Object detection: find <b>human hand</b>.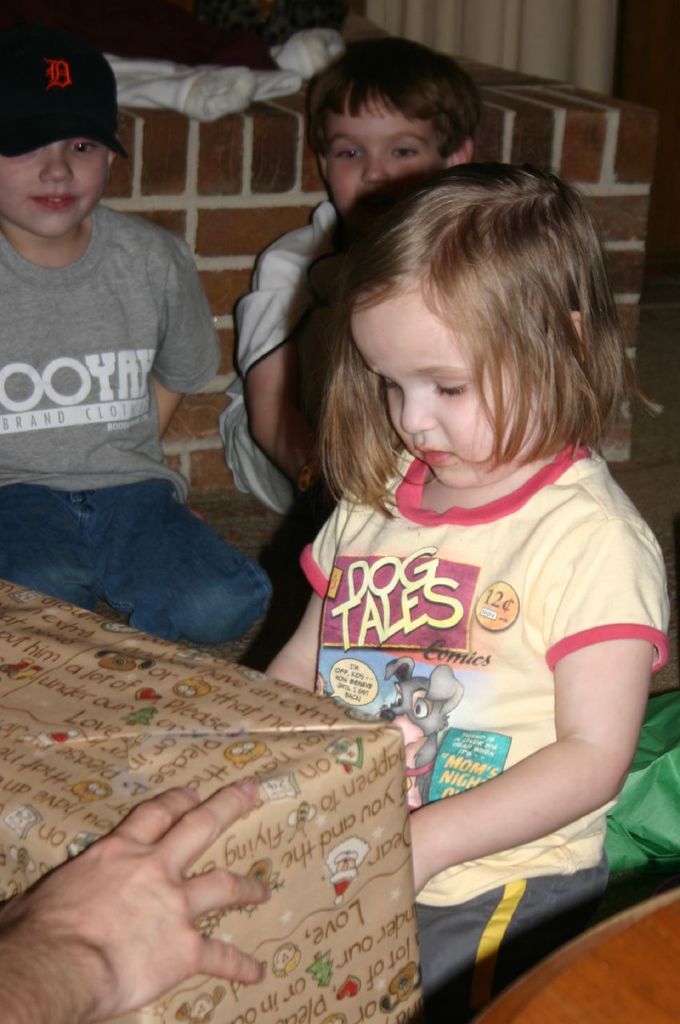
pyautogui.locateOnScreen(4, 771, 286, 1021).
